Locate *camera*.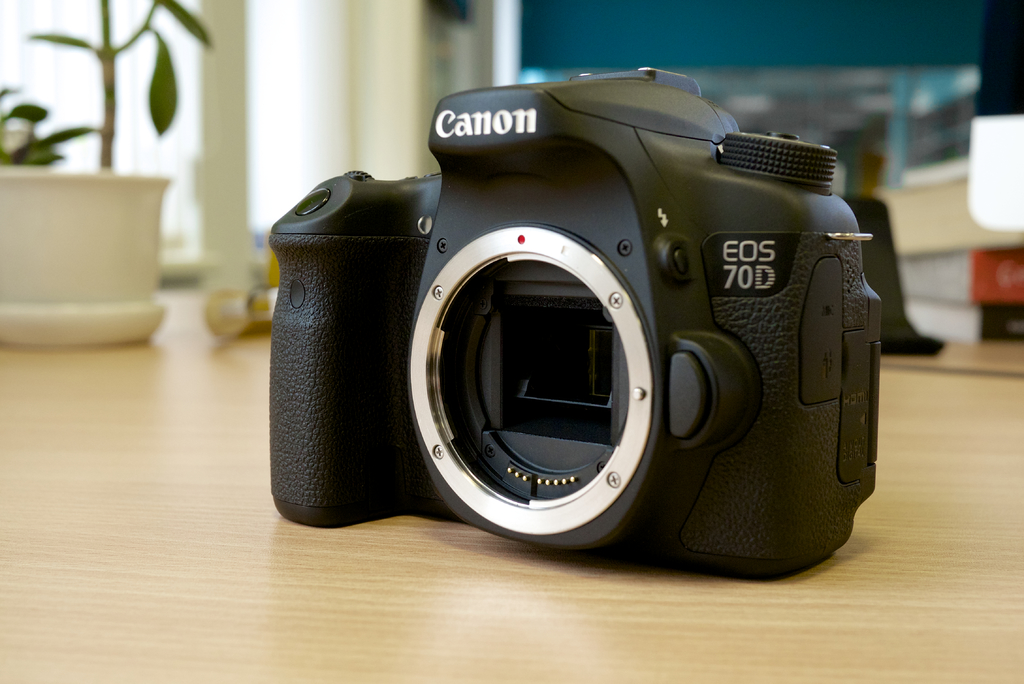
Bounding box: 258:70:872:567.
